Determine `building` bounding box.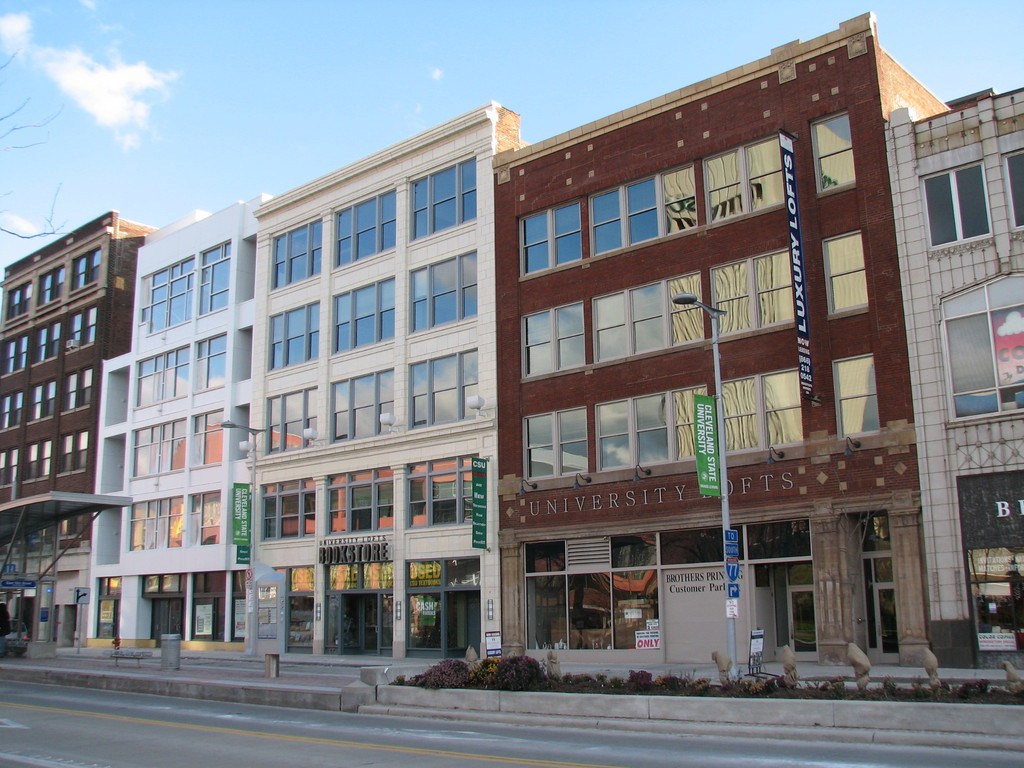
Determined: box(492, 12, 1001, 667).
